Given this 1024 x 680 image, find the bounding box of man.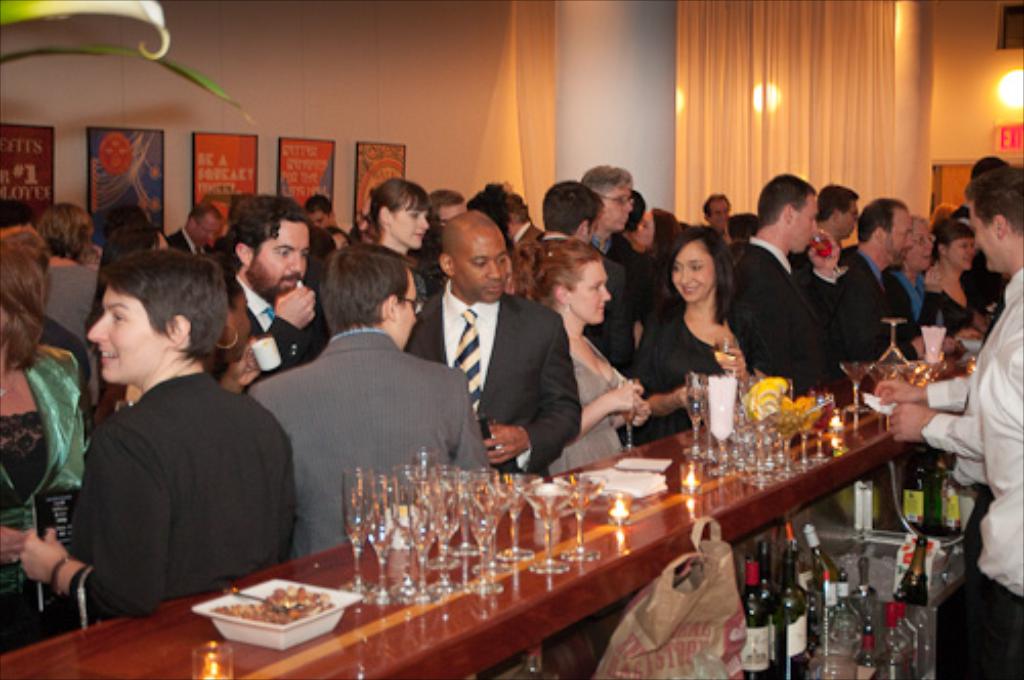
x1=473, y1=180, x2=549, y2=264.
